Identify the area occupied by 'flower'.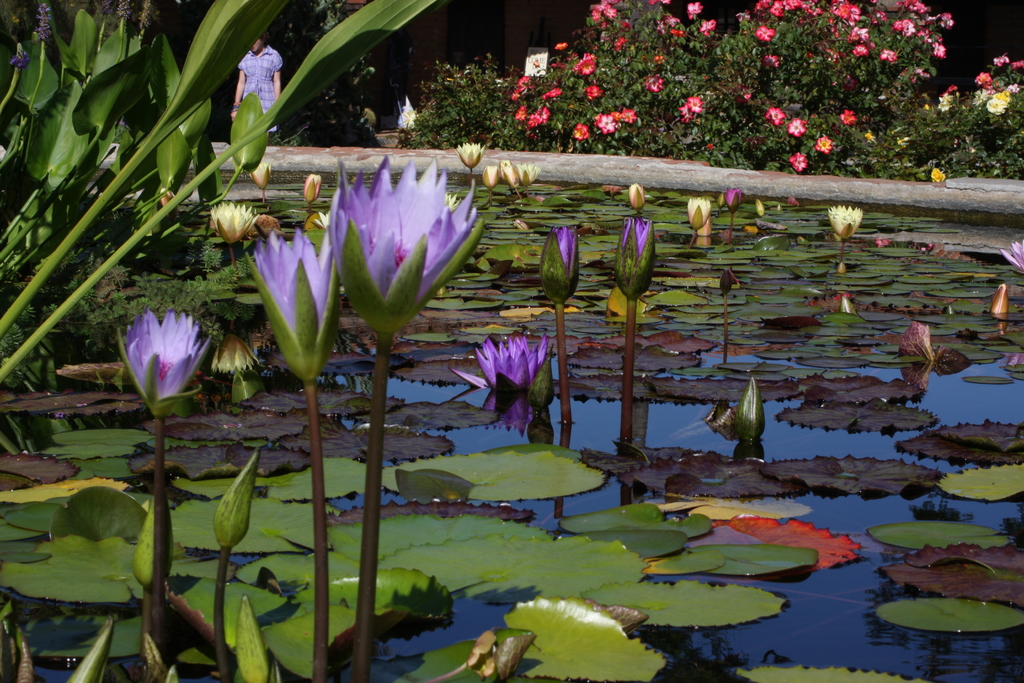
Area: [573,124,591,143].
